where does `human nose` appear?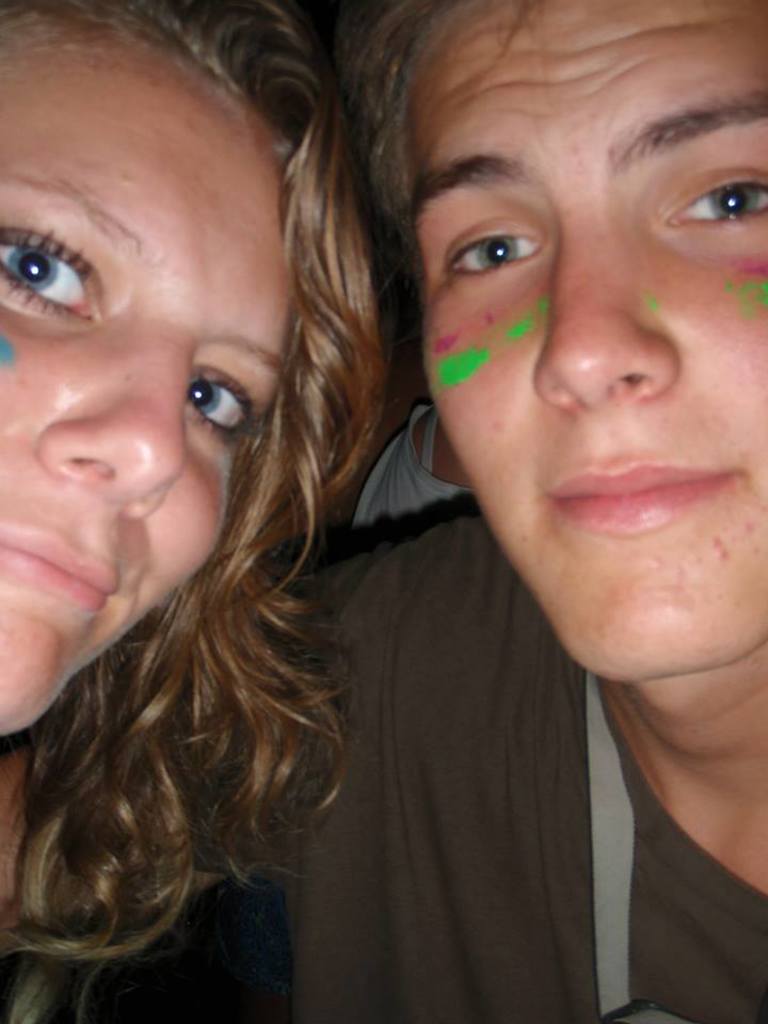
Appears at detection(524, 198, 682, 414).
